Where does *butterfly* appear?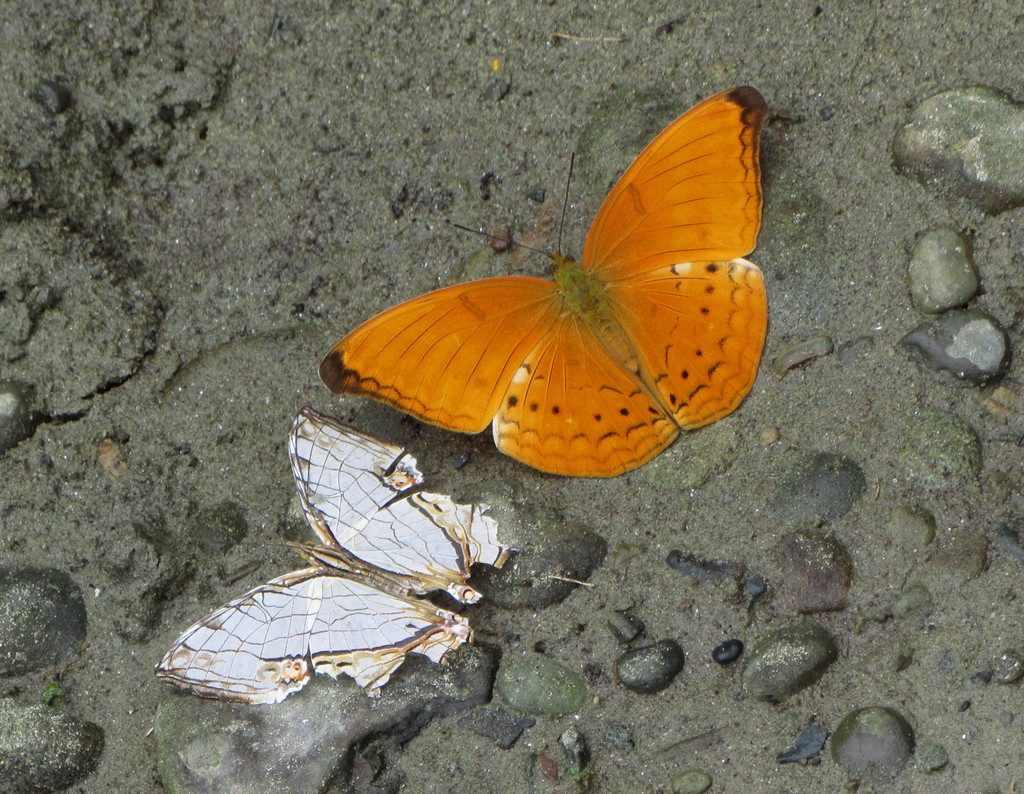
Appears at (310,94,790,491).
